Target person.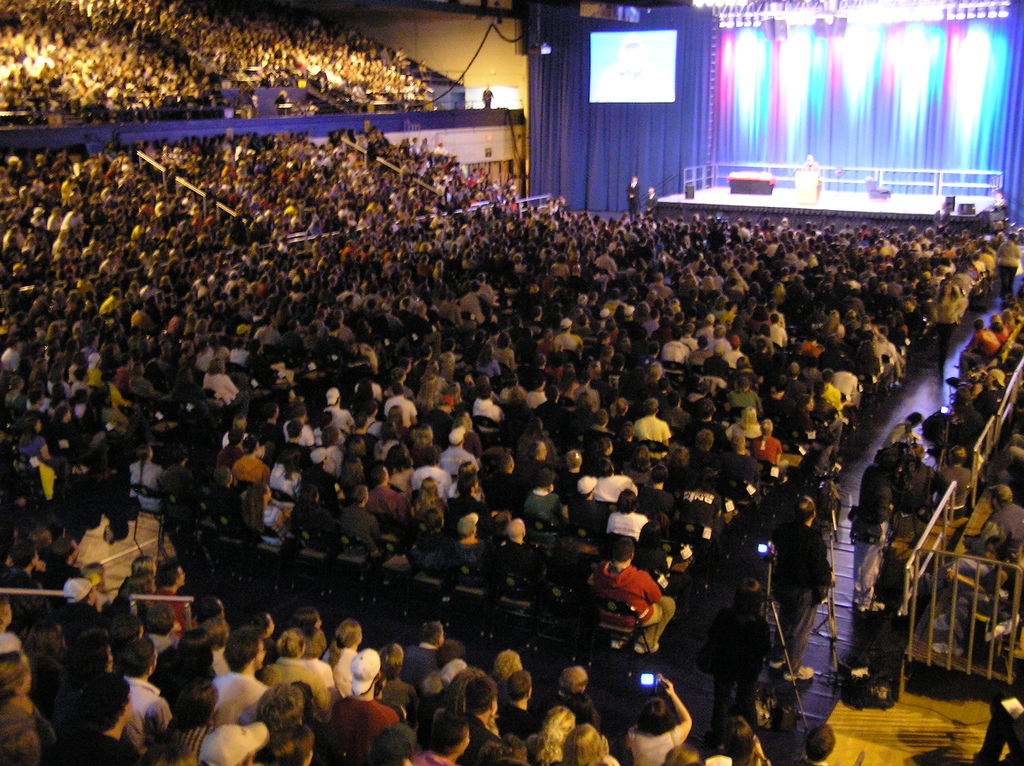
Target region: rect(489, 456, 548, 516).
